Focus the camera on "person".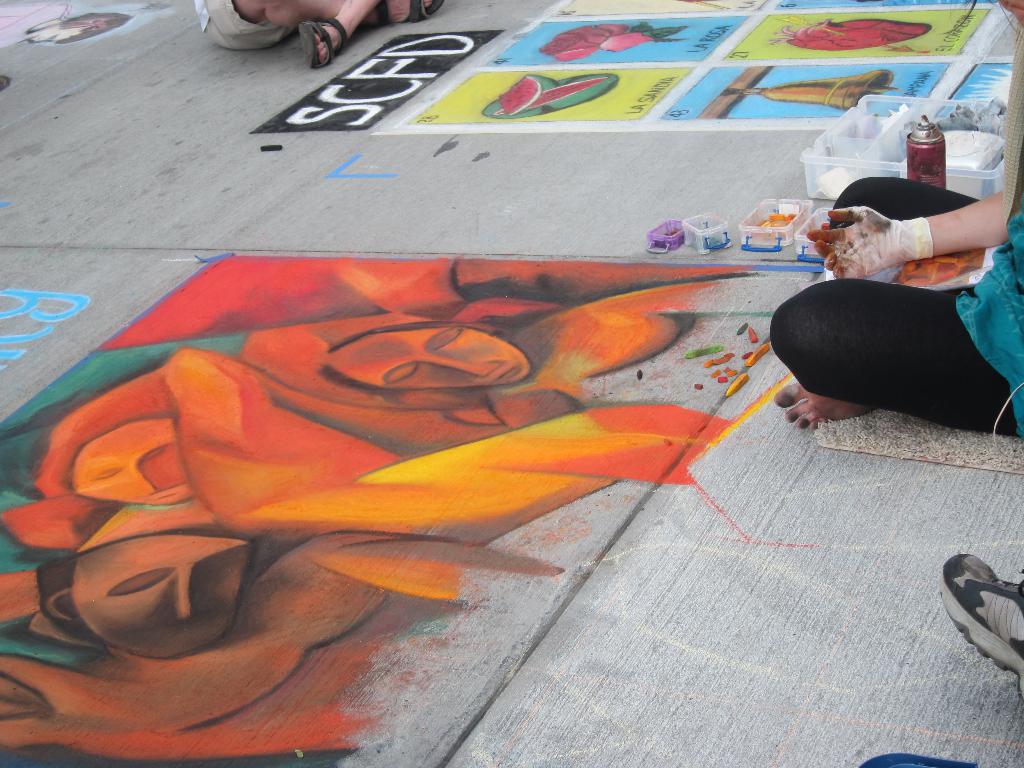
Focus region: bbox=(767, 0, 1023, 431).
